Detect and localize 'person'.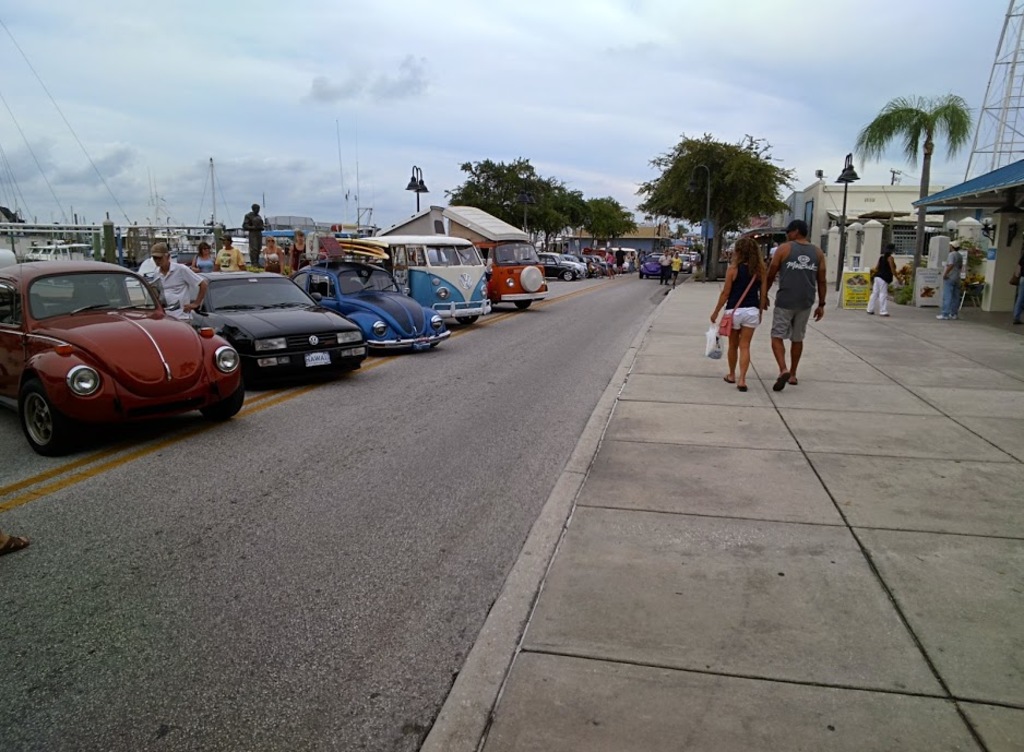
Localized at 1008:254:1023:325.
